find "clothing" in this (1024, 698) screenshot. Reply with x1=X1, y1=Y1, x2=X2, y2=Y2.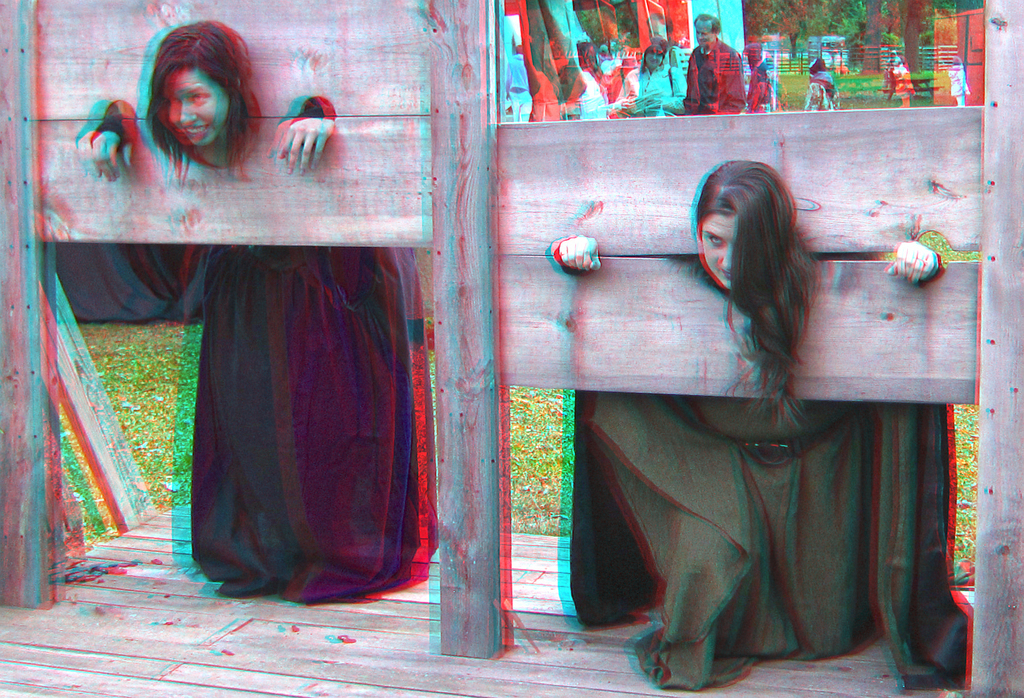
x1=507, y1=53, x2=531, y2=126.
